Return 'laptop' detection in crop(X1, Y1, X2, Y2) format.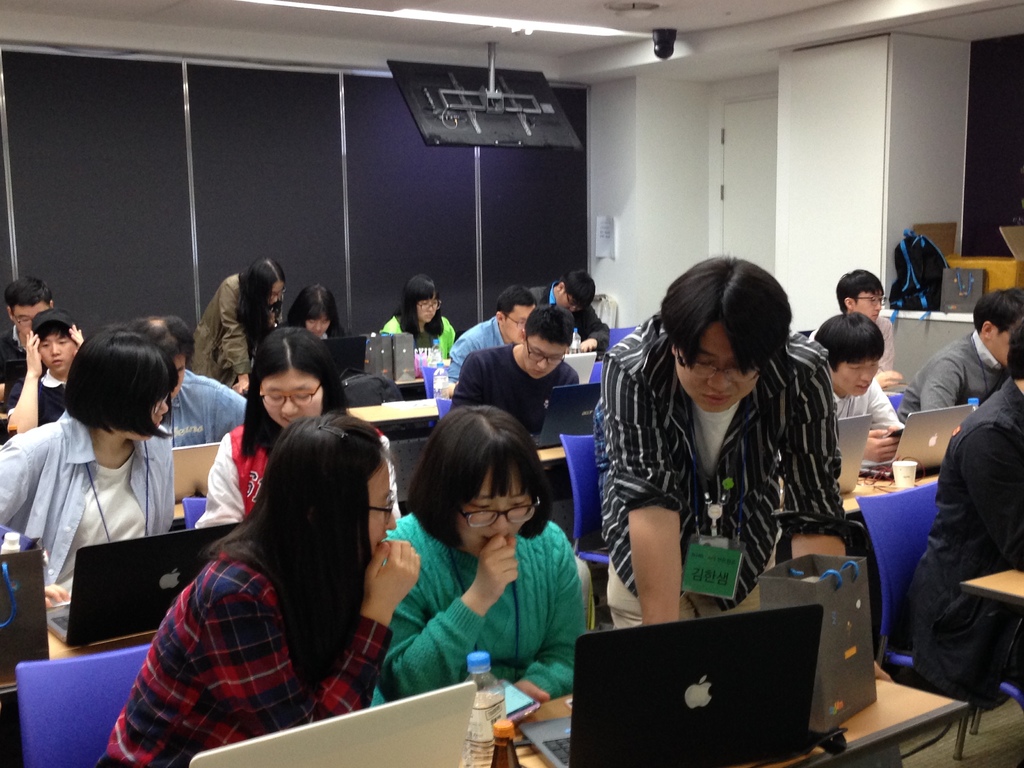
crop(189, 680, 474, 767).
